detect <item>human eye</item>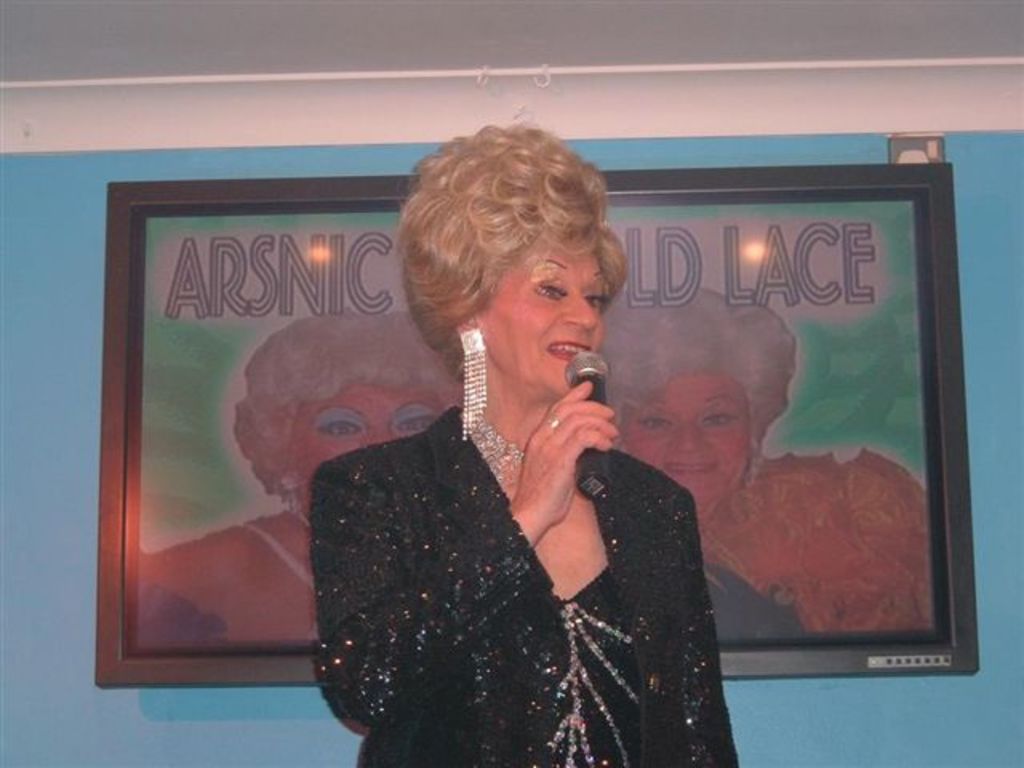
pyautogui.locateOnScreen(581, 290, 606, 312)
